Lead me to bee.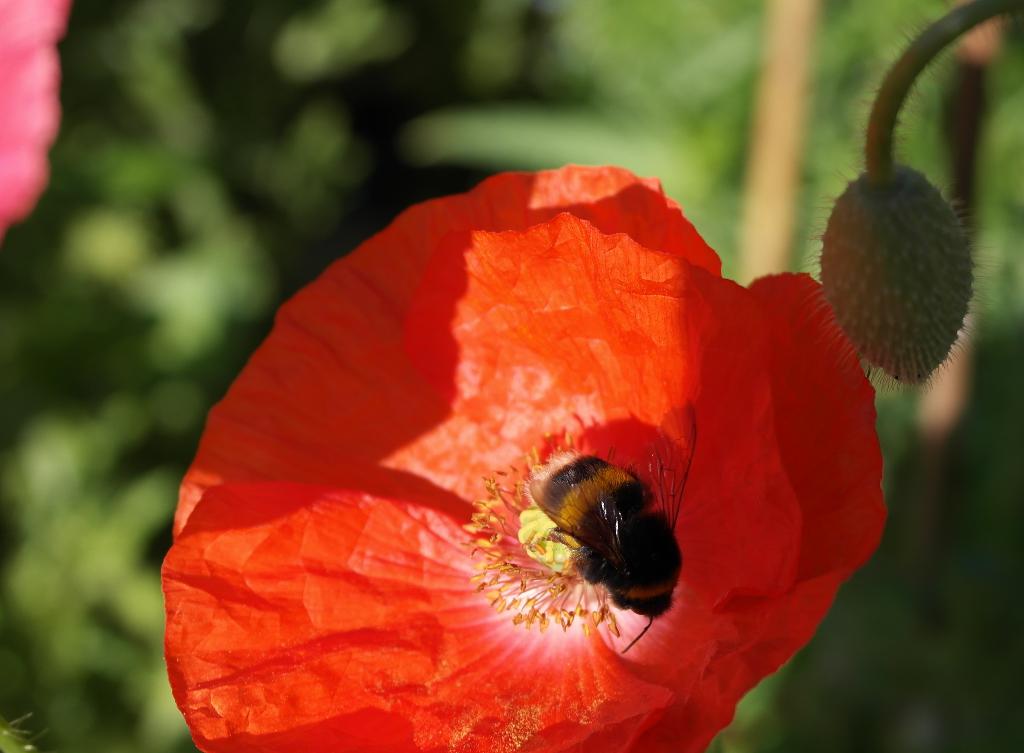
Lead to box=[507, 445, 691, 654].
